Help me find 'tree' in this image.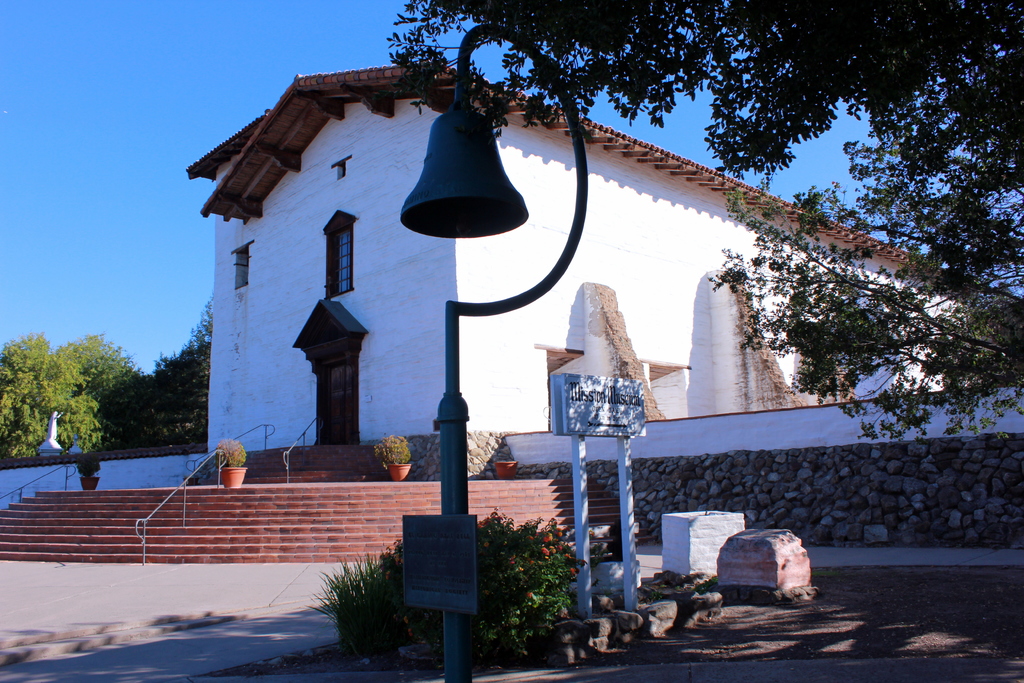
Found it: {"x1": 389, "y1": 0, "x2": 1023, "y2": 441}.
